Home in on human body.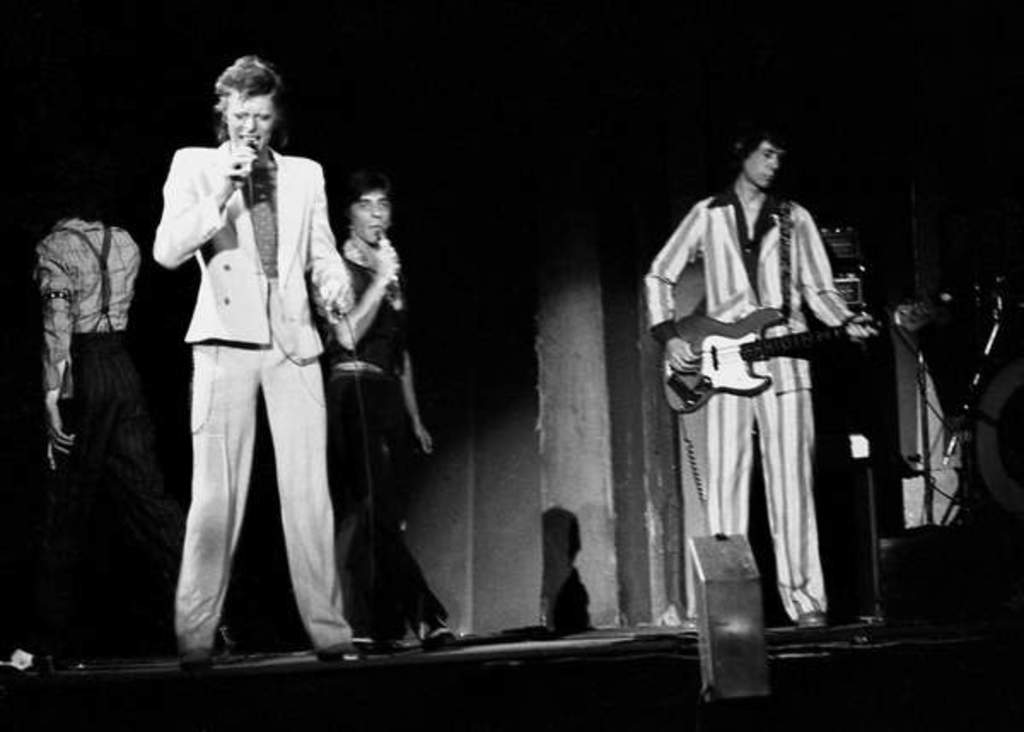
Homed in at (142,29,346,660).
